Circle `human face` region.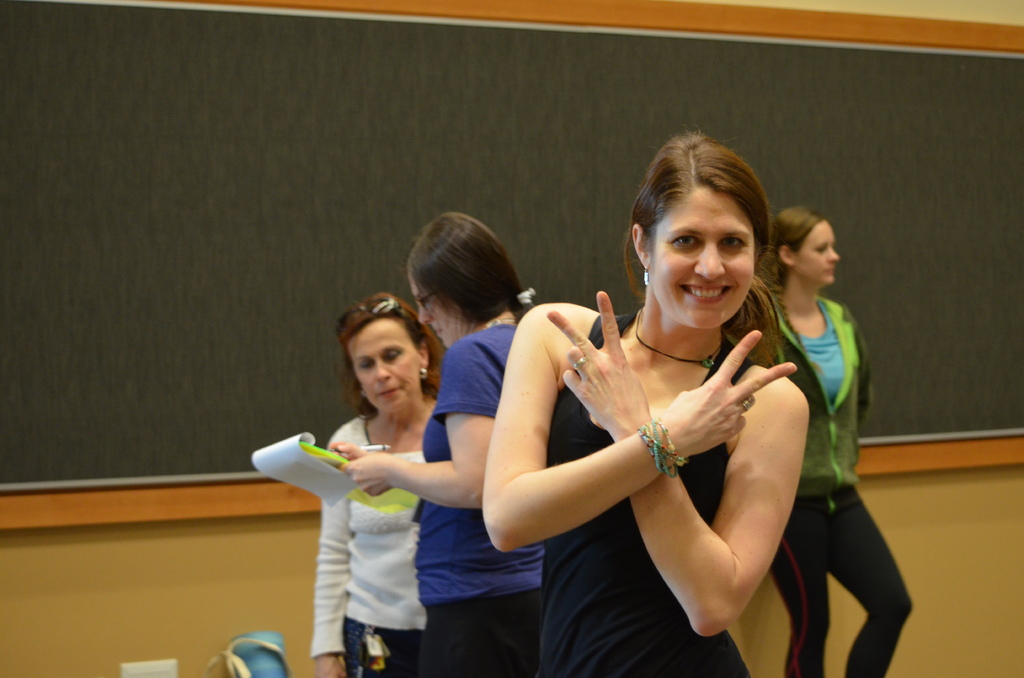
Region: Rect(409, 273, 471, 349).
